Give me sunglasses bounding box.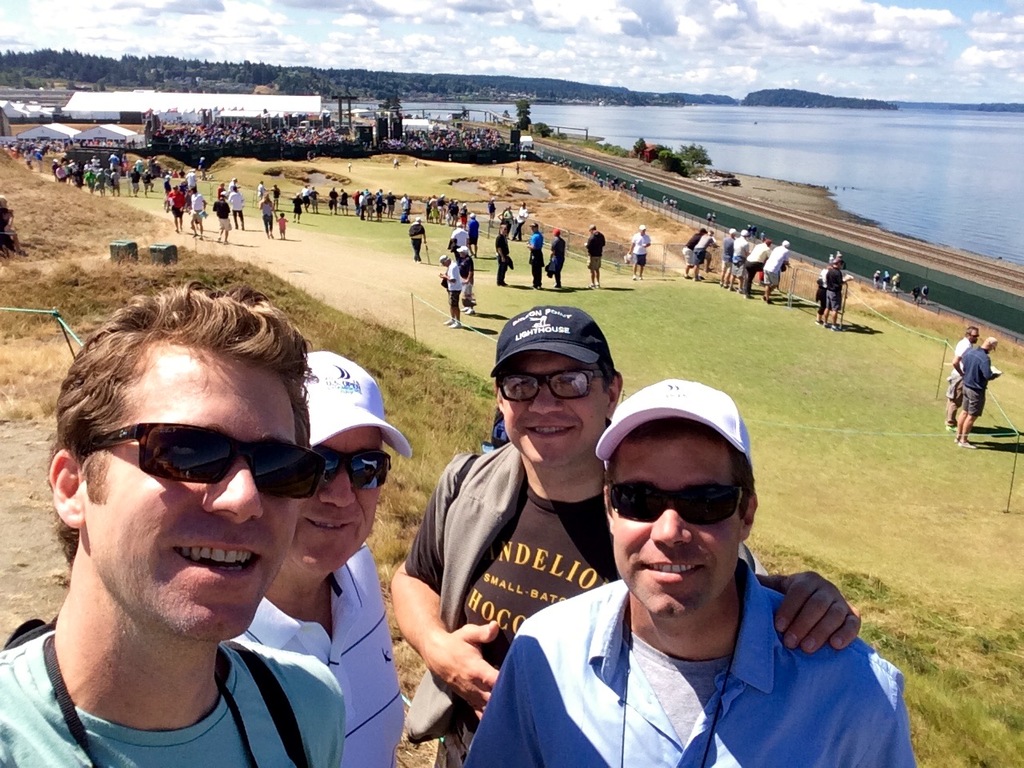
{"left": 318, "top": 446, "right": 393, "bottom": 490}.
